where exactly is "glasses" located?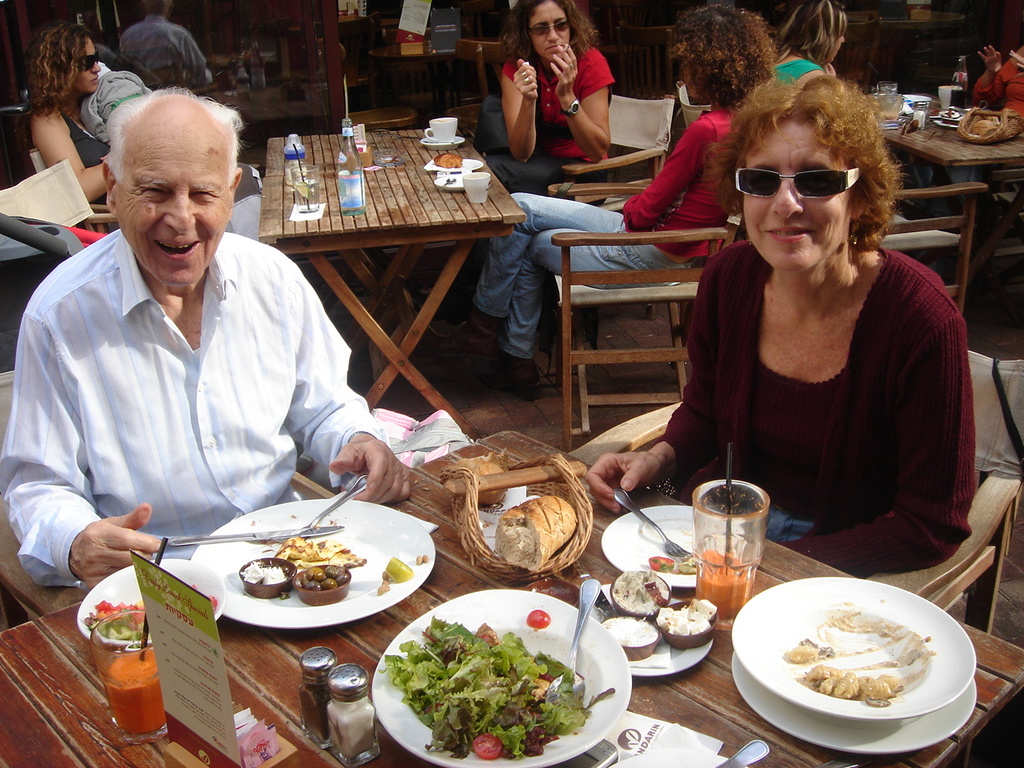
Its bounding box is [x1=525, y1=21, x2=573, y2=38].
